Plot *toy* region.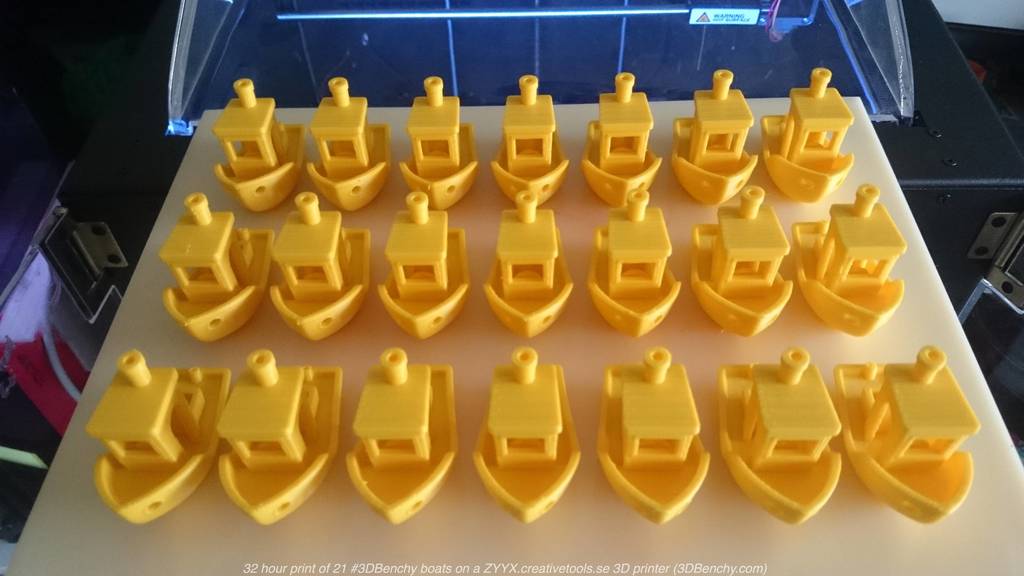
Plotted at 793, 186, 908, 338.
